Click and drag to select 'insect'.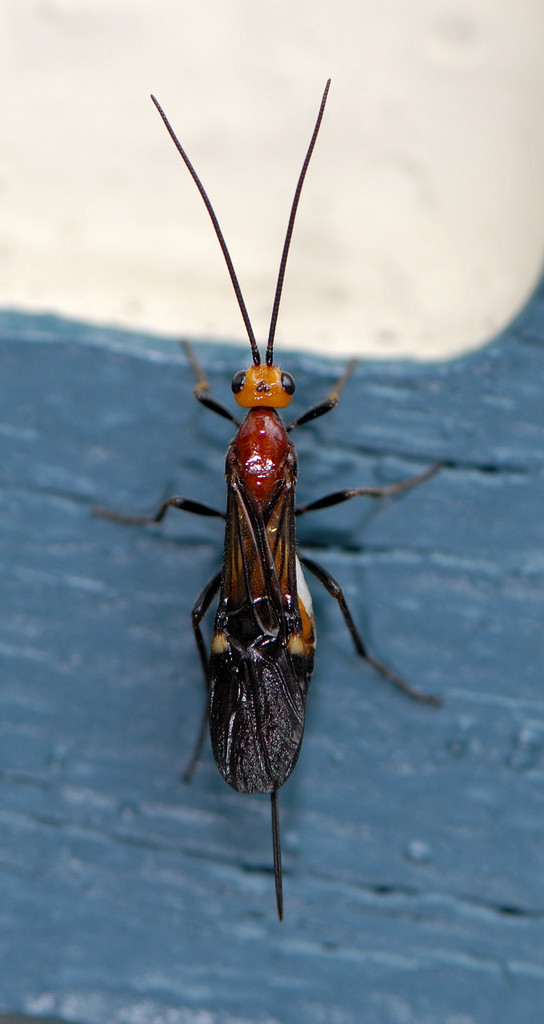
Selection: box(90, 77, 448, 924).
